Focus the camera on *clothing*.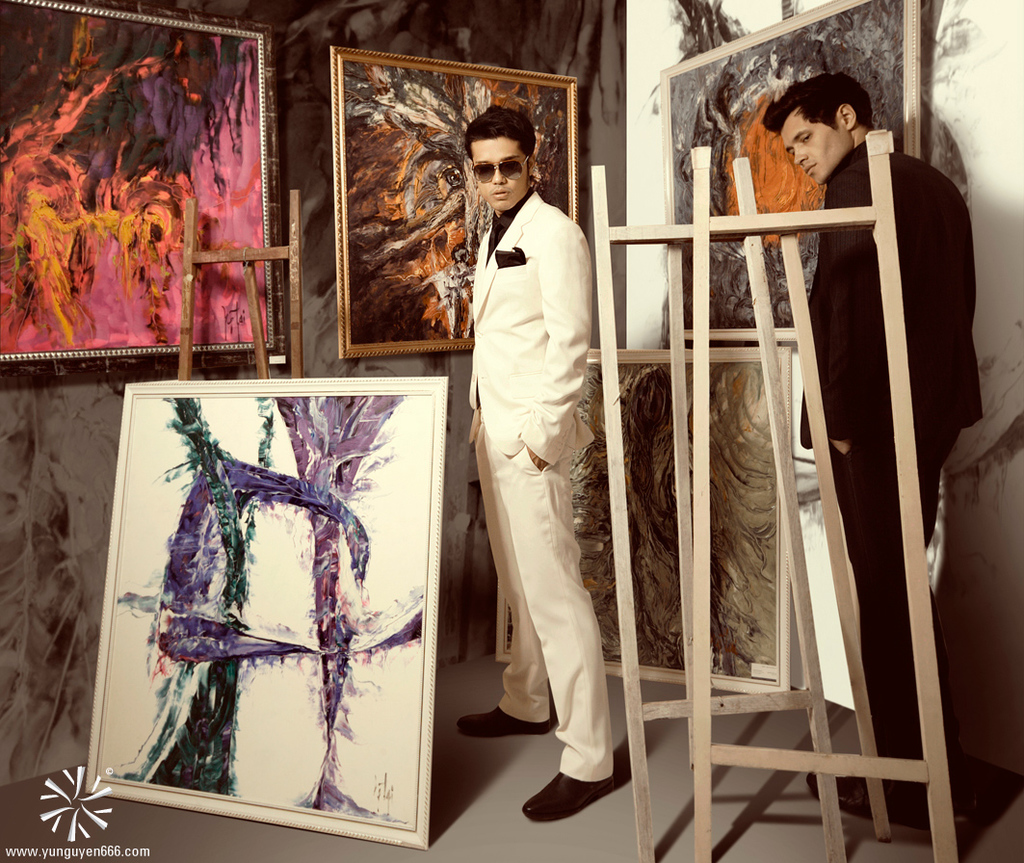
Focus region: rect(466, 190, 616, 780).
